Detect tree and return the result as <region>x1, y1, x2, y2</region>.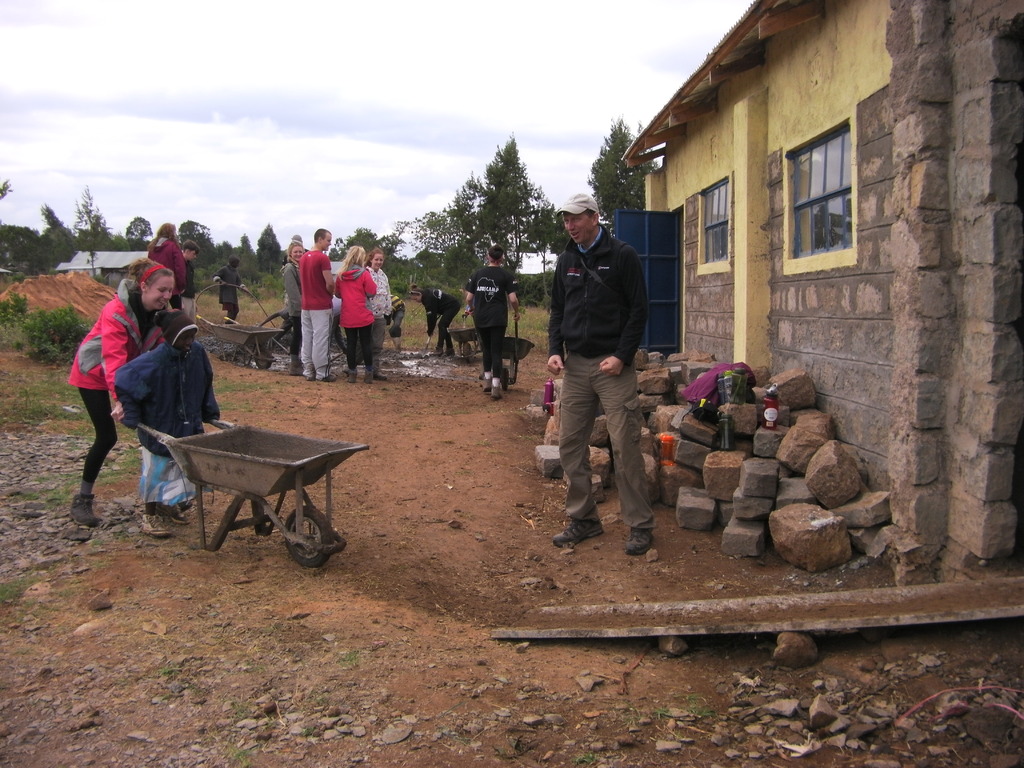
<region>255, 223, 280, 271</region>.
